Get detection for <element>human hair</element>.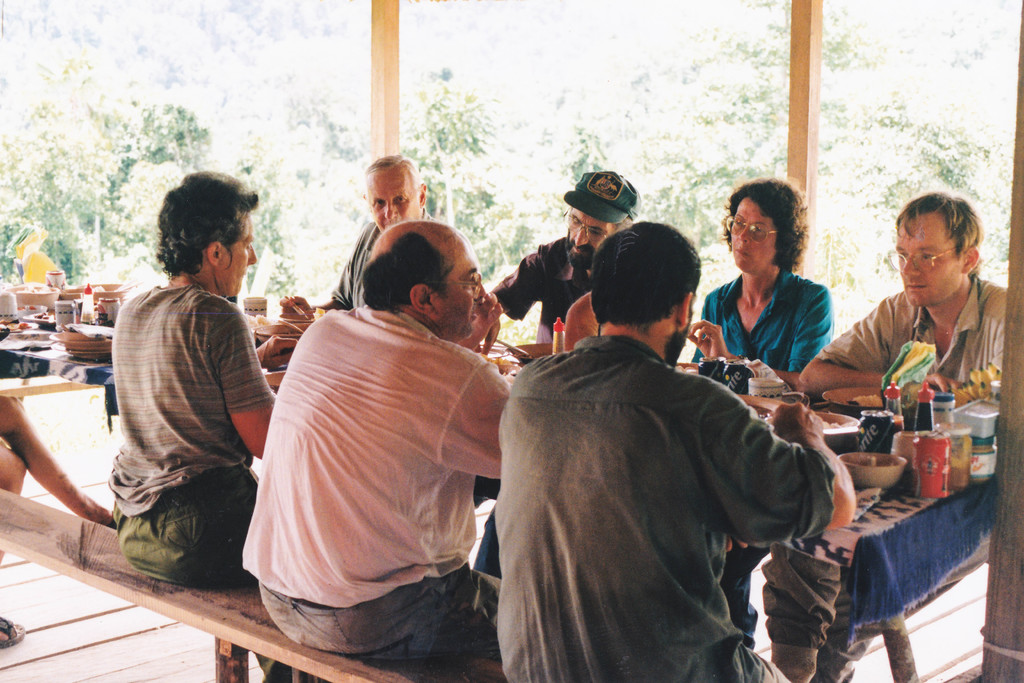
Detection: {"left": 154, "top": 169, "right": 268, "bottom": 280}.
